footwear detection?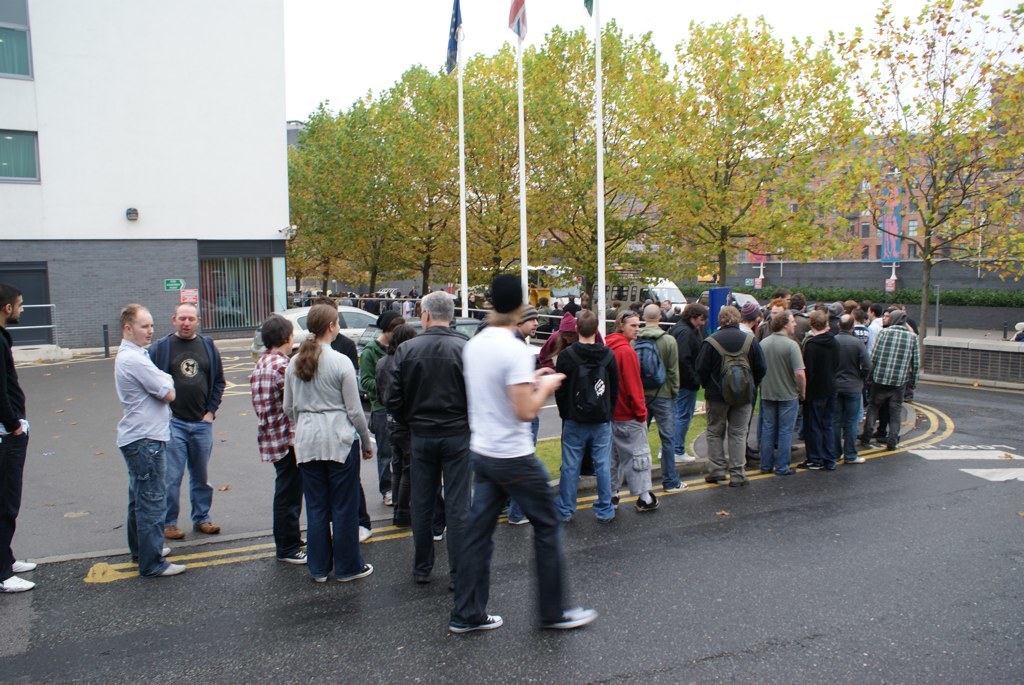
x1=733, y1=479, x2=750, y2=489
